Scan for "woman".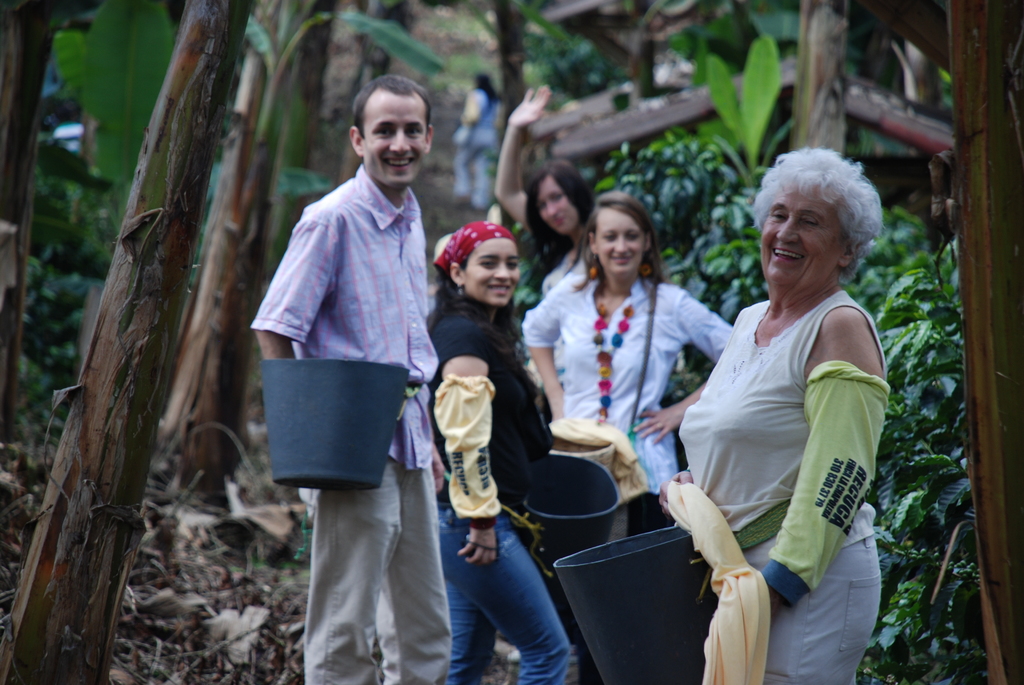
Scan result: 422, 221, 572, 684.
